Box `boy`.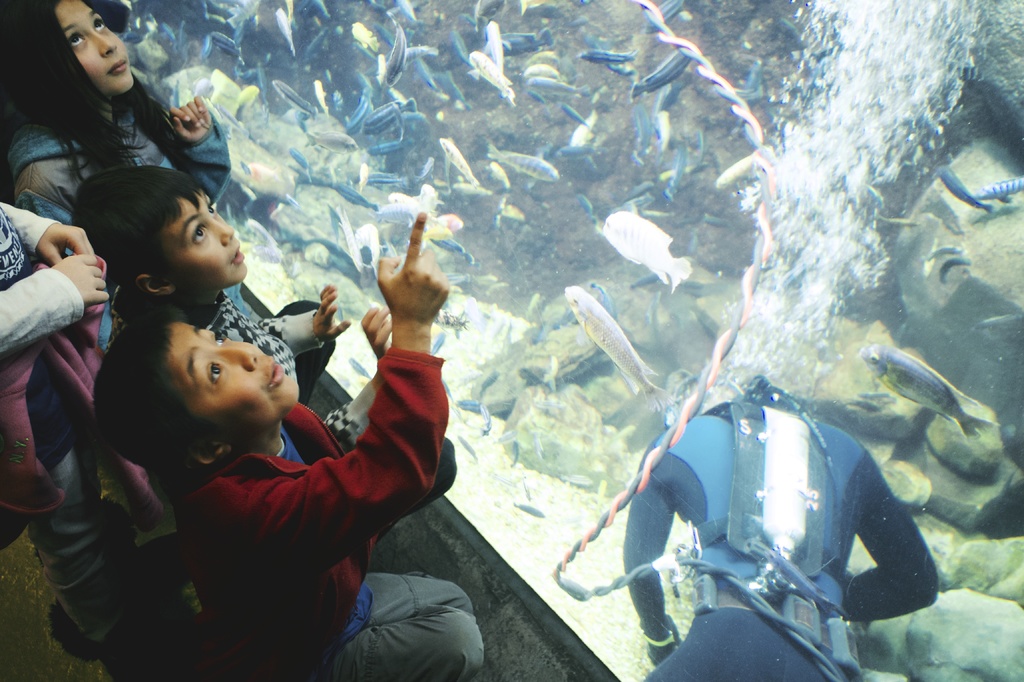
0 193 148 659.
